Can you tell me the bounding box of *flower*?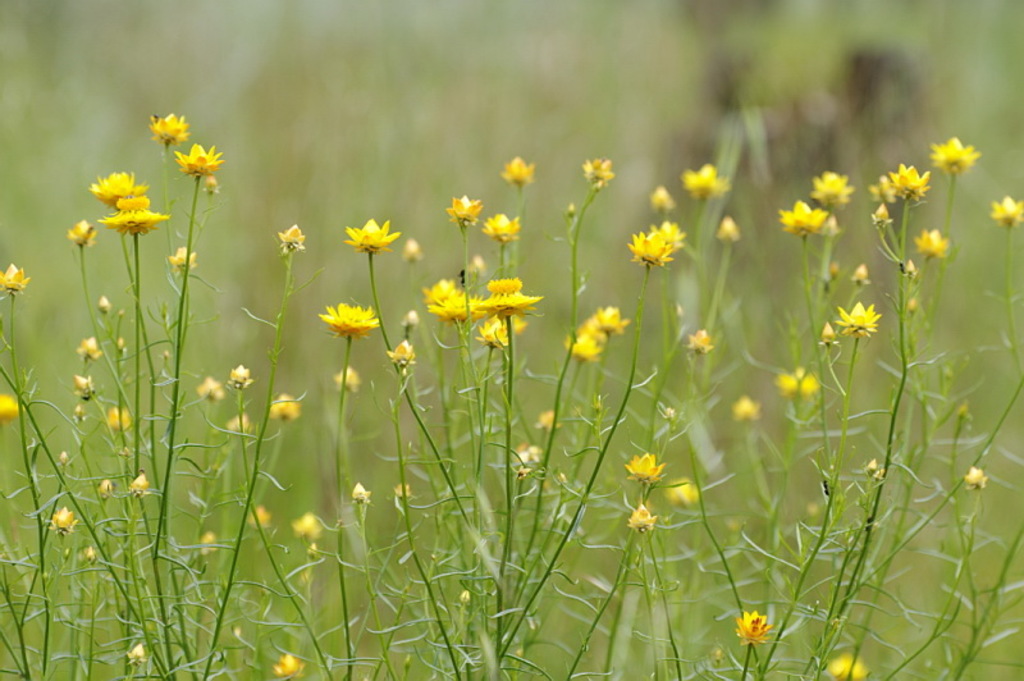
detection(3, 261, 26, 296).
